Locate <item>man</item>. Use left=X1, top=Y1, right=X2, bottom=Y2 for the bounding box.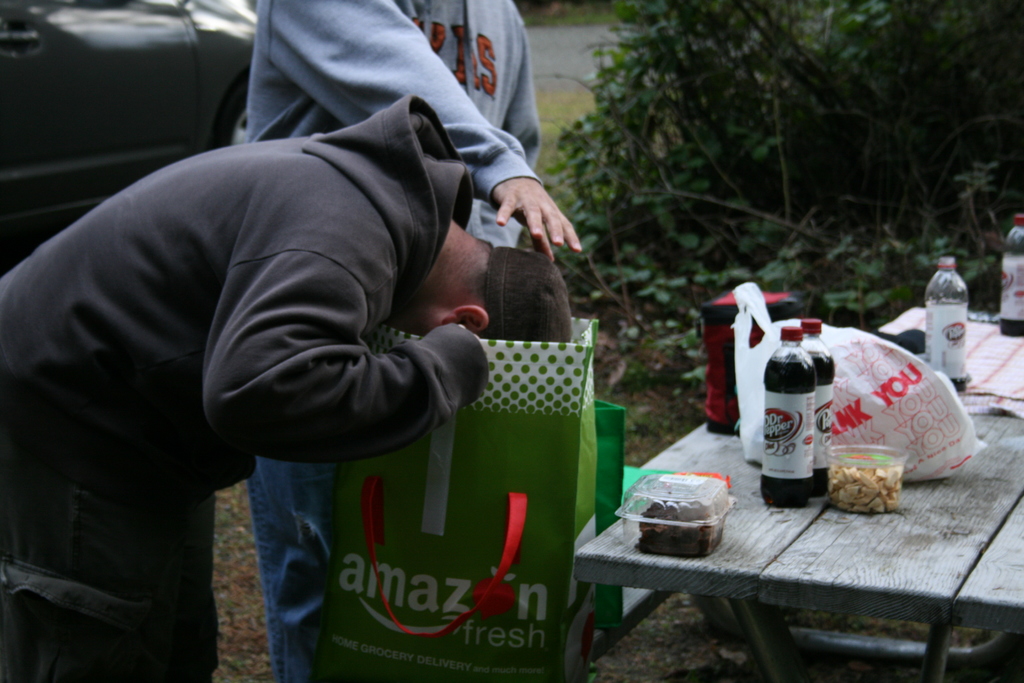
left=247, top=0, right=586, bottom=682.
